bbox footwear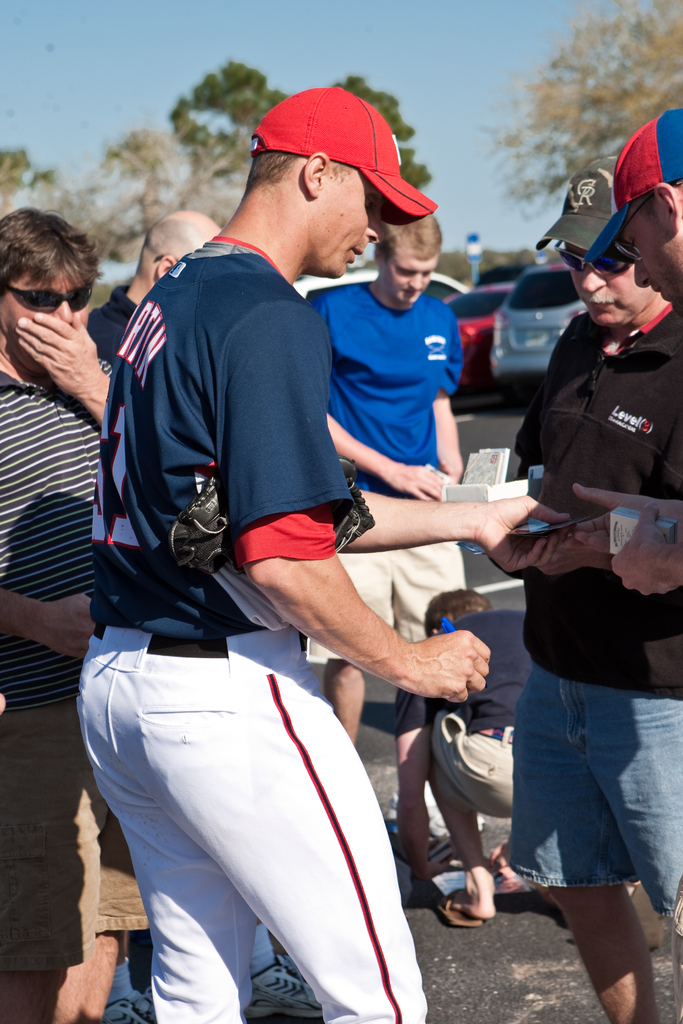
box(103, 984, 177, 1023)
